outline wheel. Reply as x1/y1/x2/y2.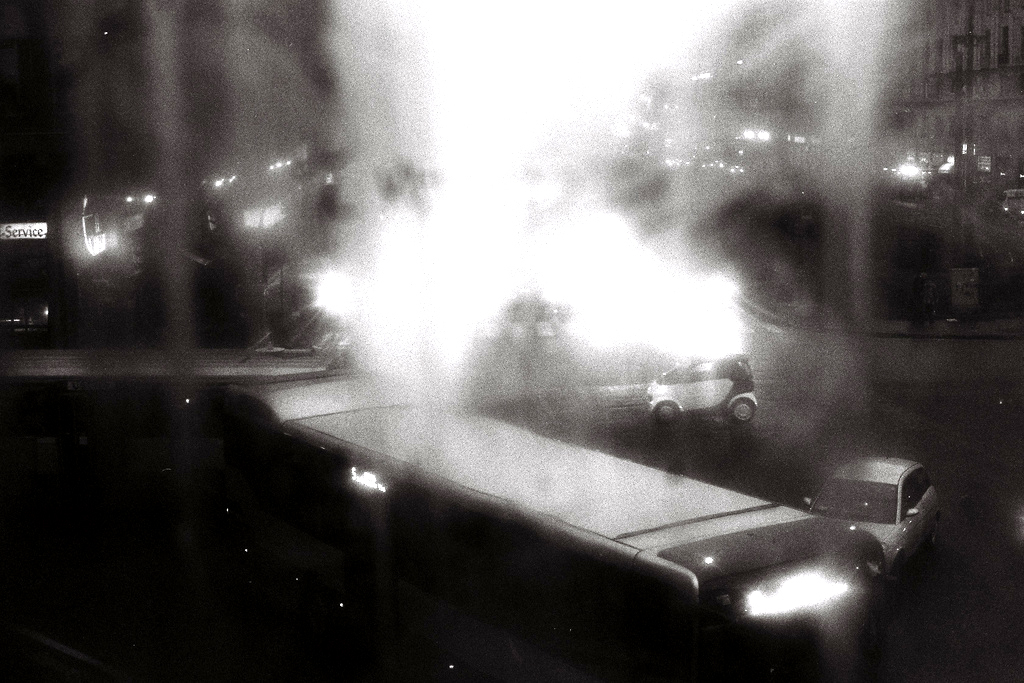
727/396/757/425.
